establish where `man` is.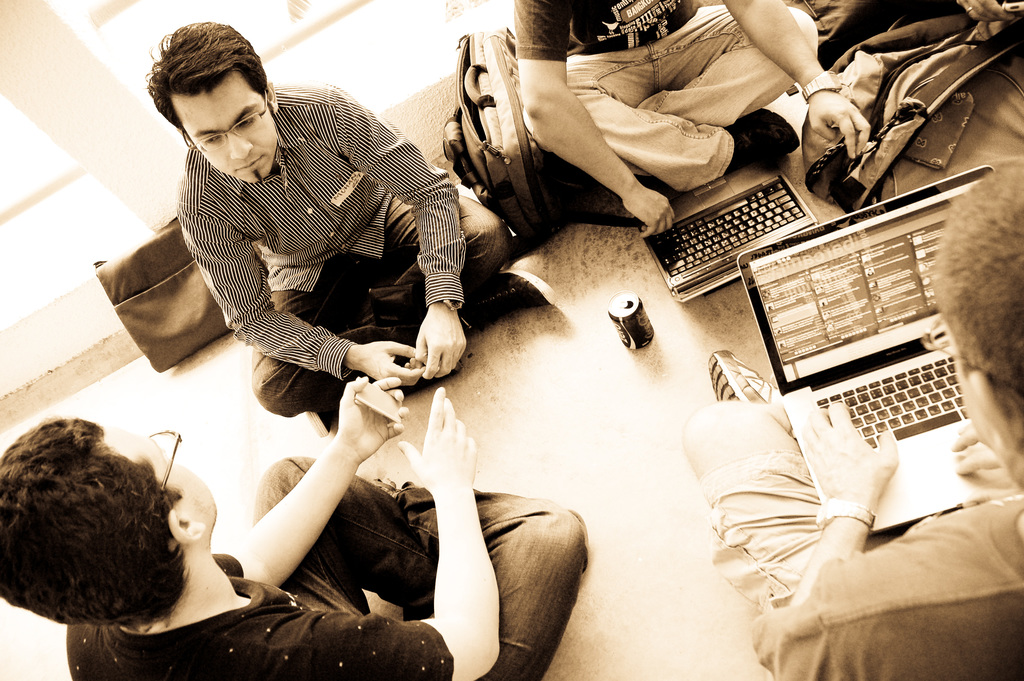
Established at x1=0, y1=375, x2=588, y2=680.
